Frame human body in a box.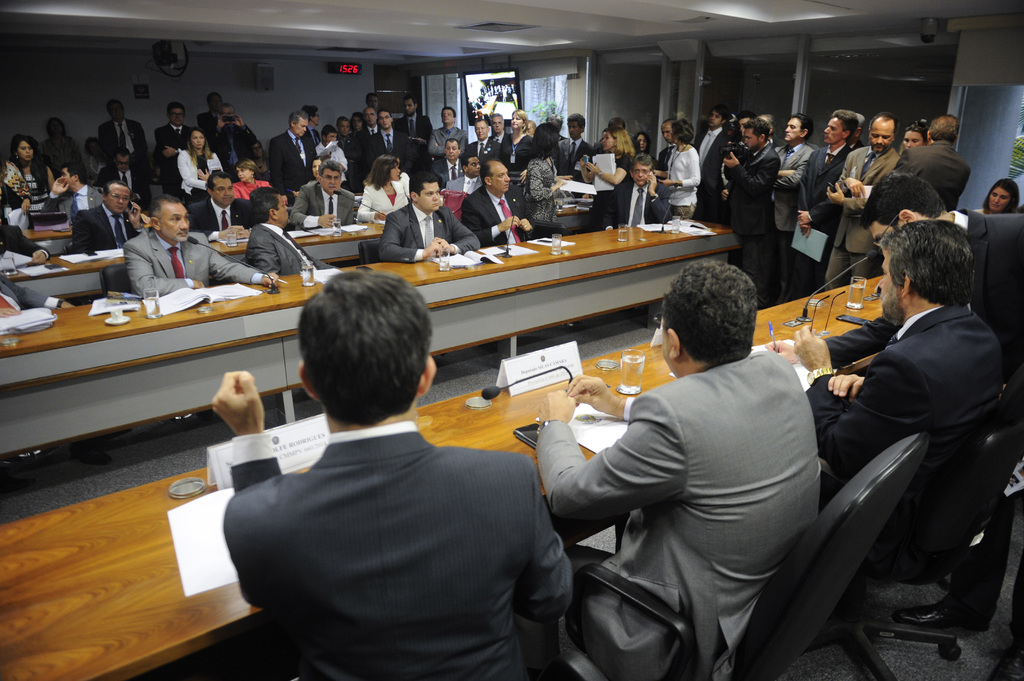
174/150/220/198.
